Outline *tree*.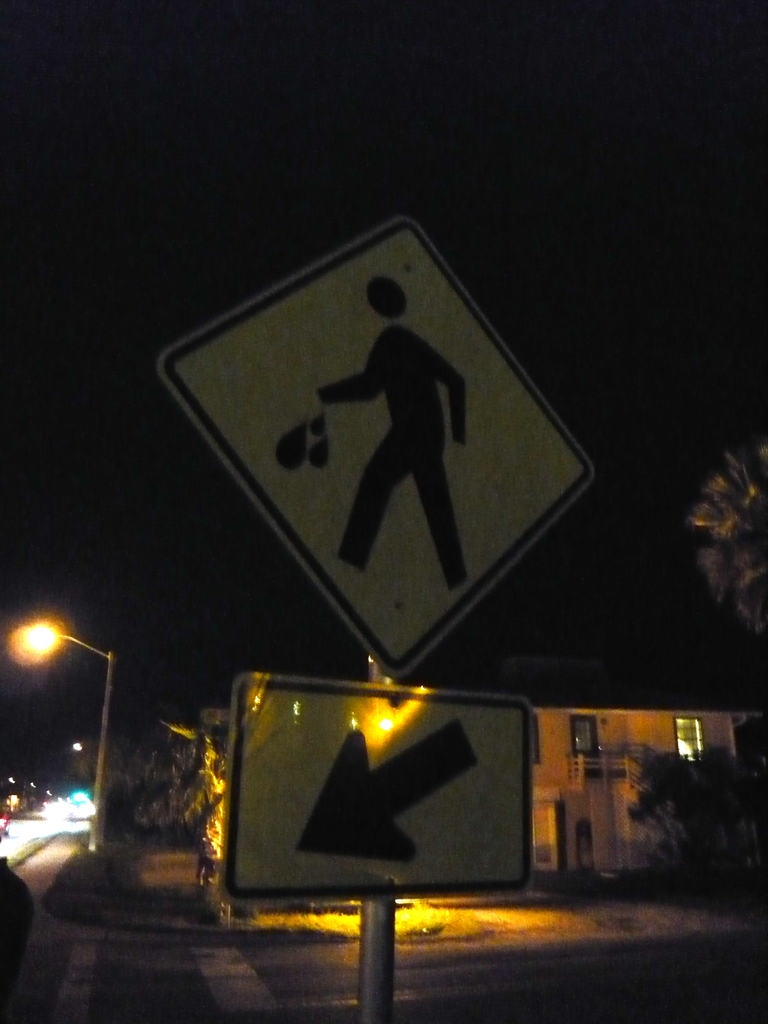
Outline: pyautogui.locateOnScreen(682, 447, 767, 642).
